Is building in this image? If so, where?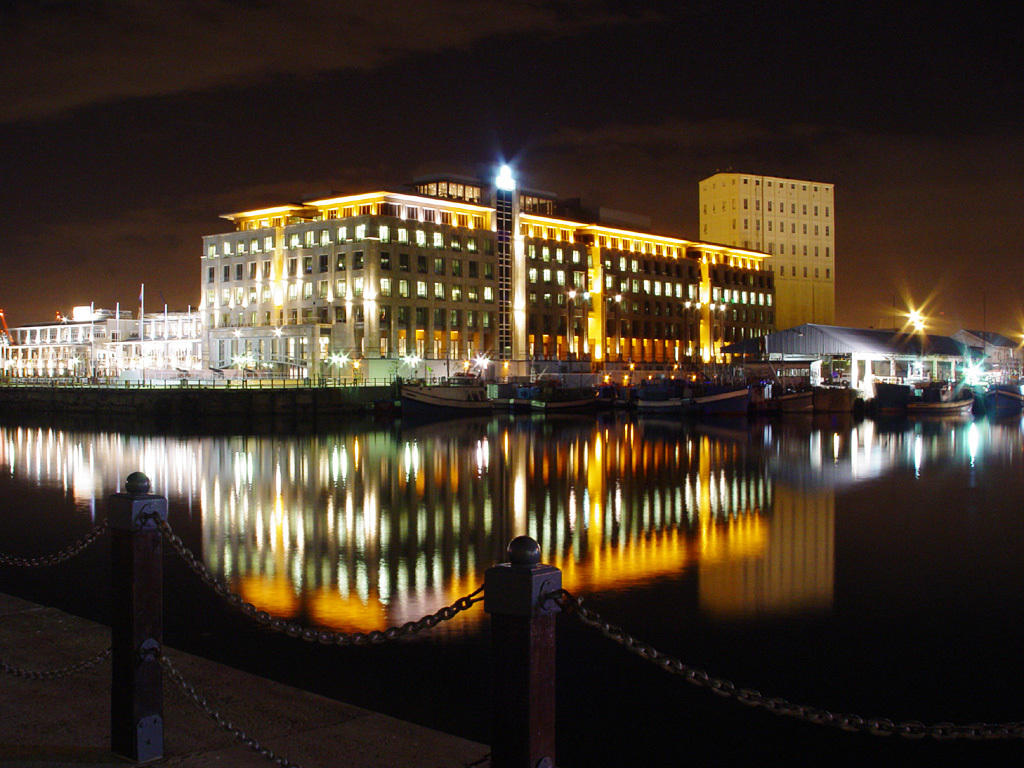
Yes, at bbox(169, 157, 800, 384).
